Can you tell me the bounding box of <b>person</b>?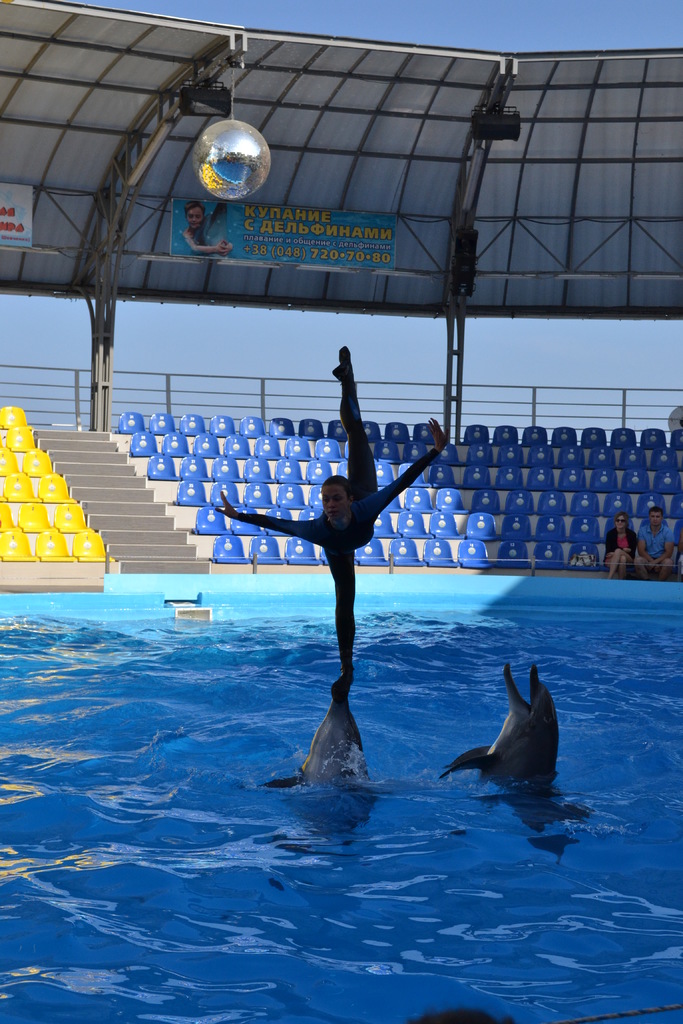
pyautogui.locateOnScreen(232, 366, 440, 773).
